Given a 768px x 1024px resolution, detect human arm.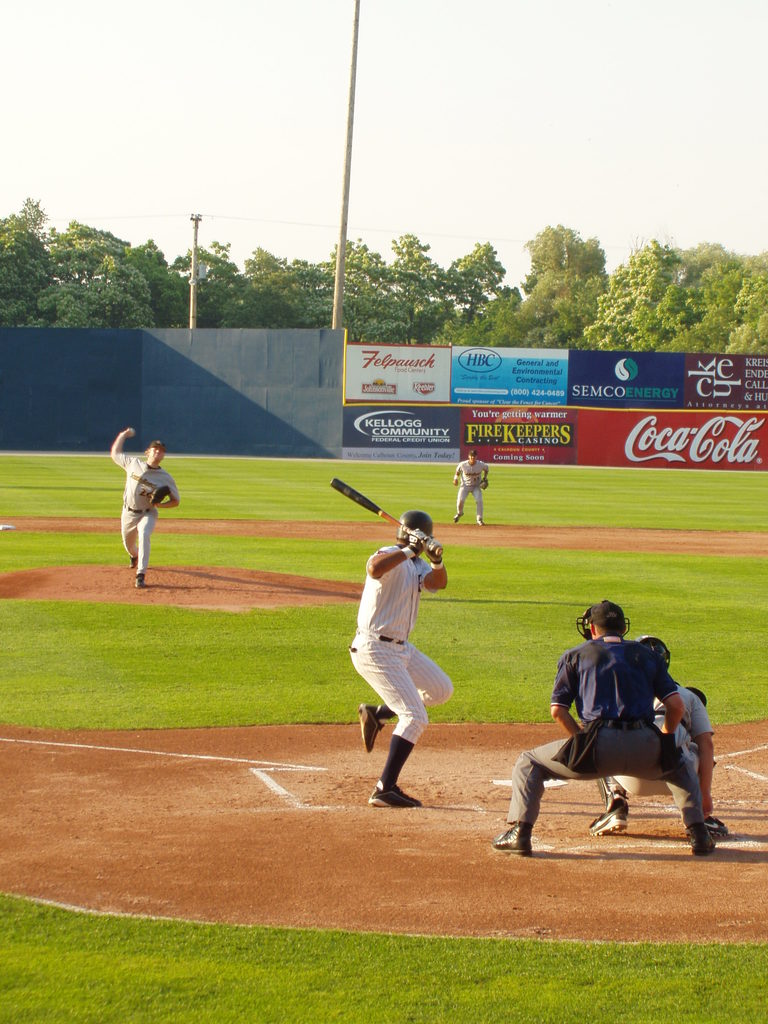
detection(653, 650, 681, 735).
